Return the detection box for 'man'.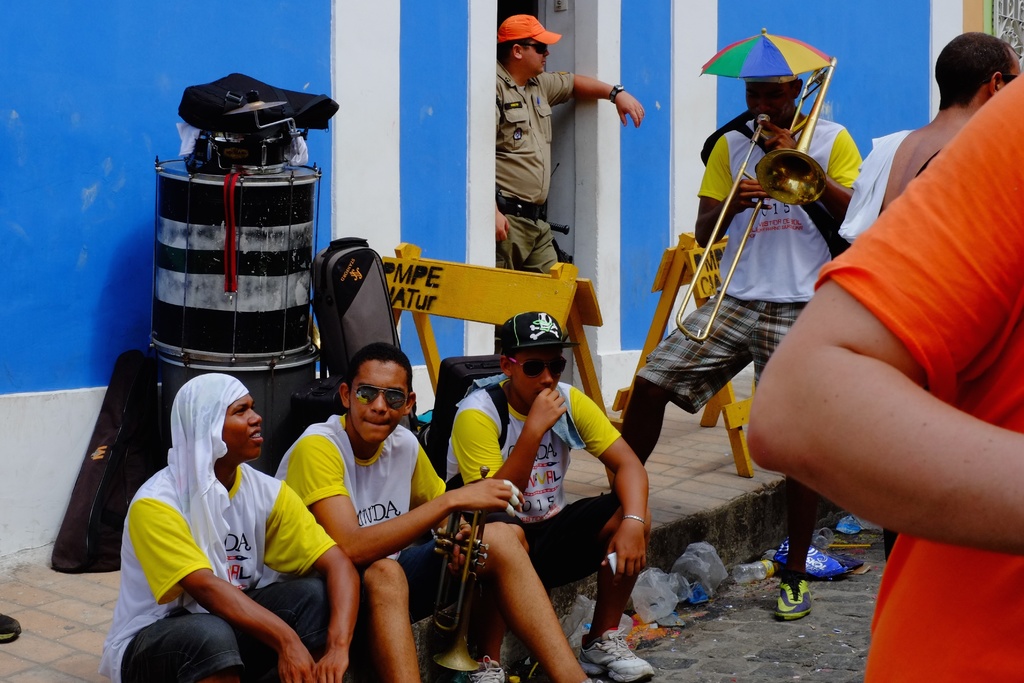
box=[271, 344, 598, 682].
